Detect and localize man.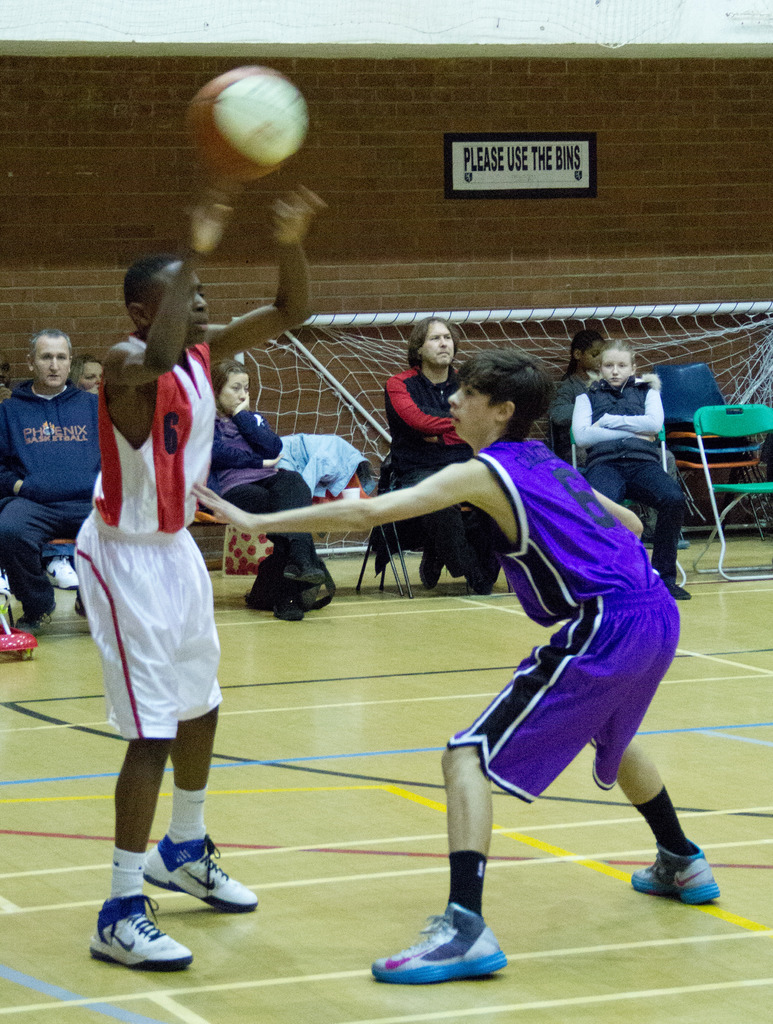
Localized at BBox(72, 186, 321, 970).
